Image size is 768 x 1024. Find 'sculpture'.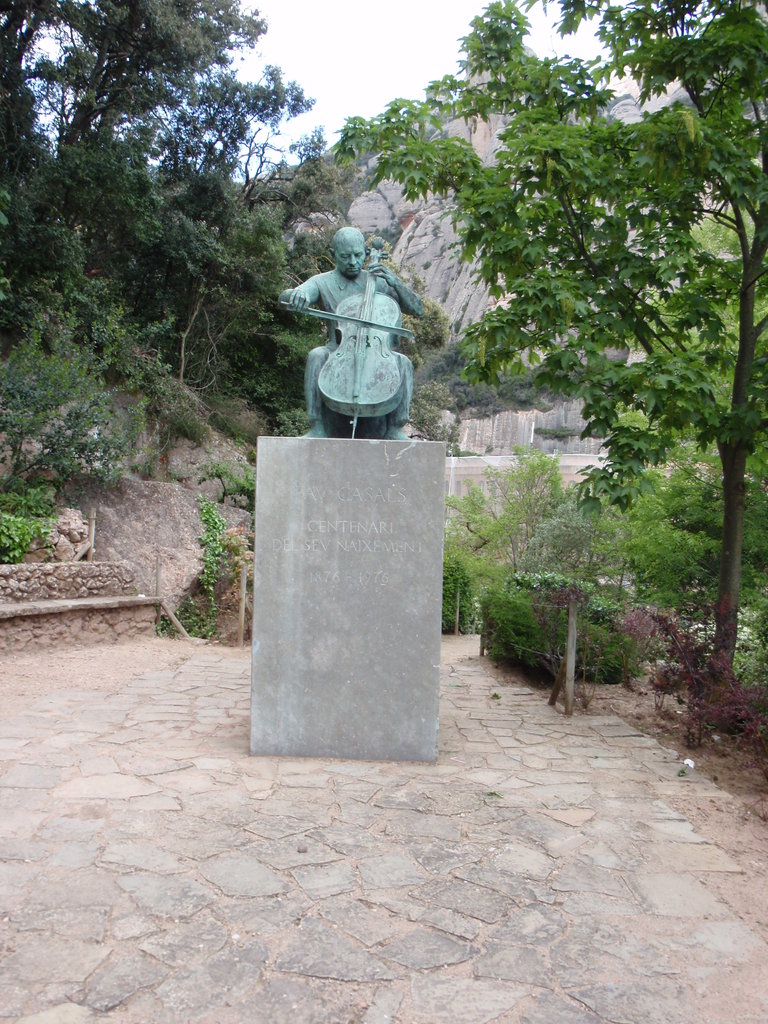
x1=264, y1=219, x2=445, y2=442.
